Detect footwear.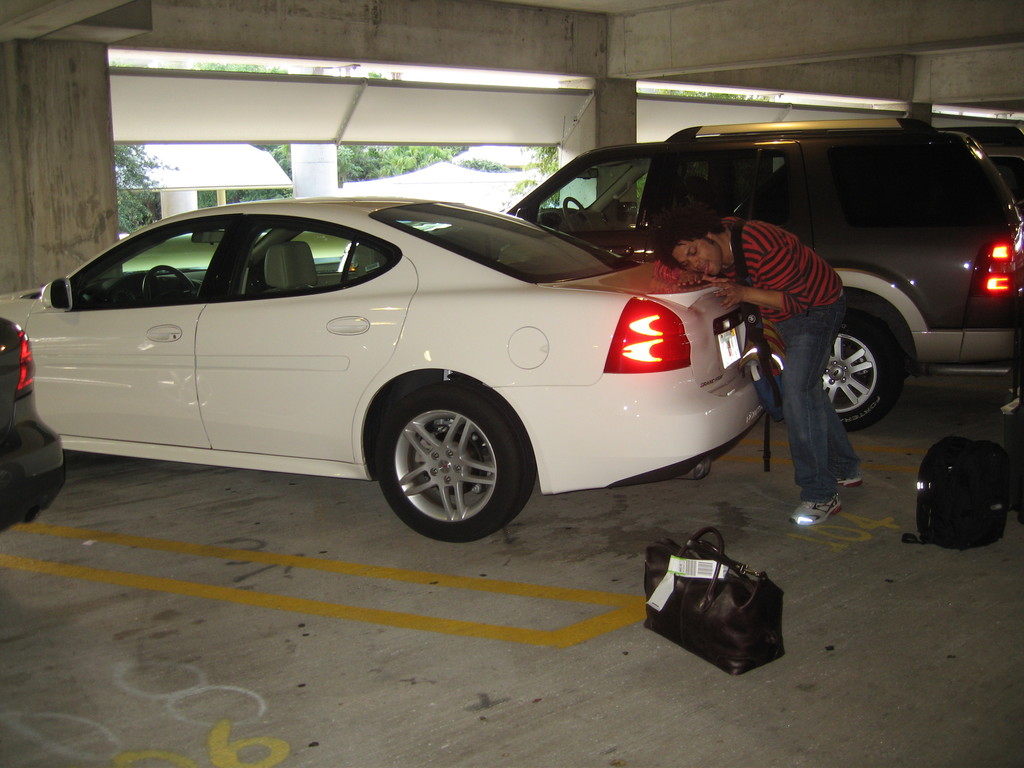
Detected at box=[833, 466, 864, 488].
